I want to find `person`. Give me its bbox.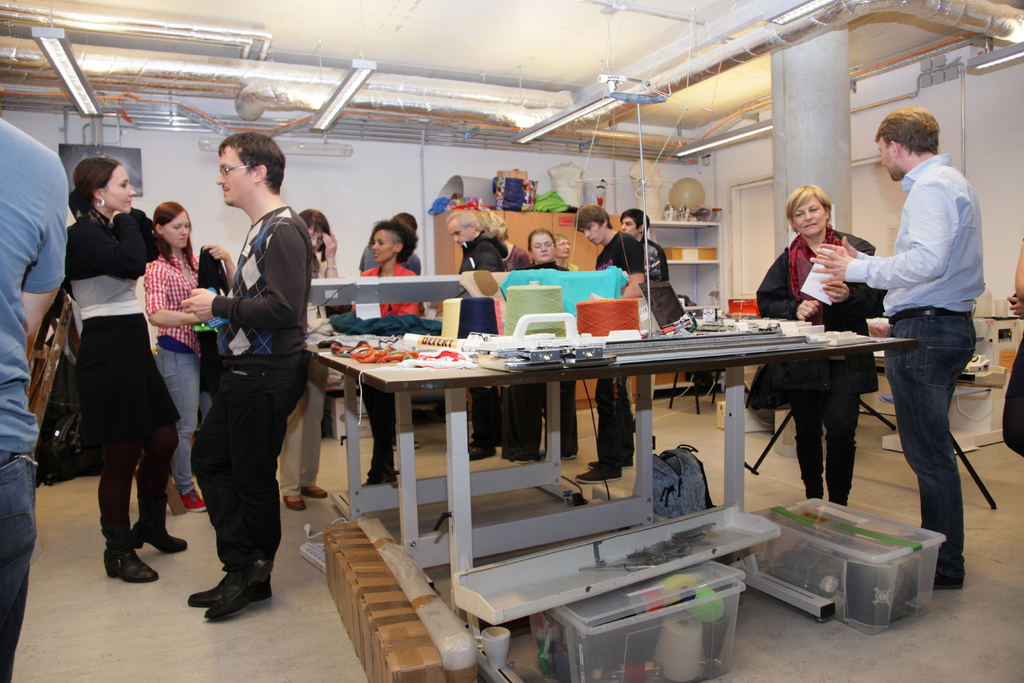
[x1=812, y1=110, x2=987, y2=592].
